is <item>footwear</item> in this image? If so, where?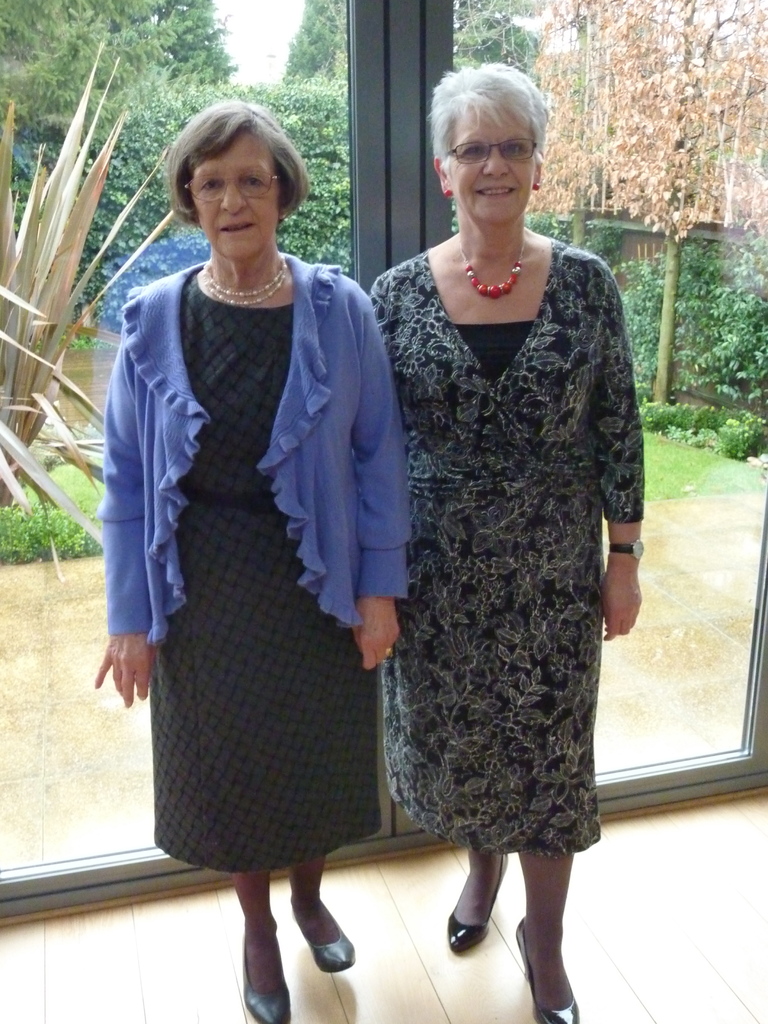
Yes, at BBox(515, 904, 586, 1015).
